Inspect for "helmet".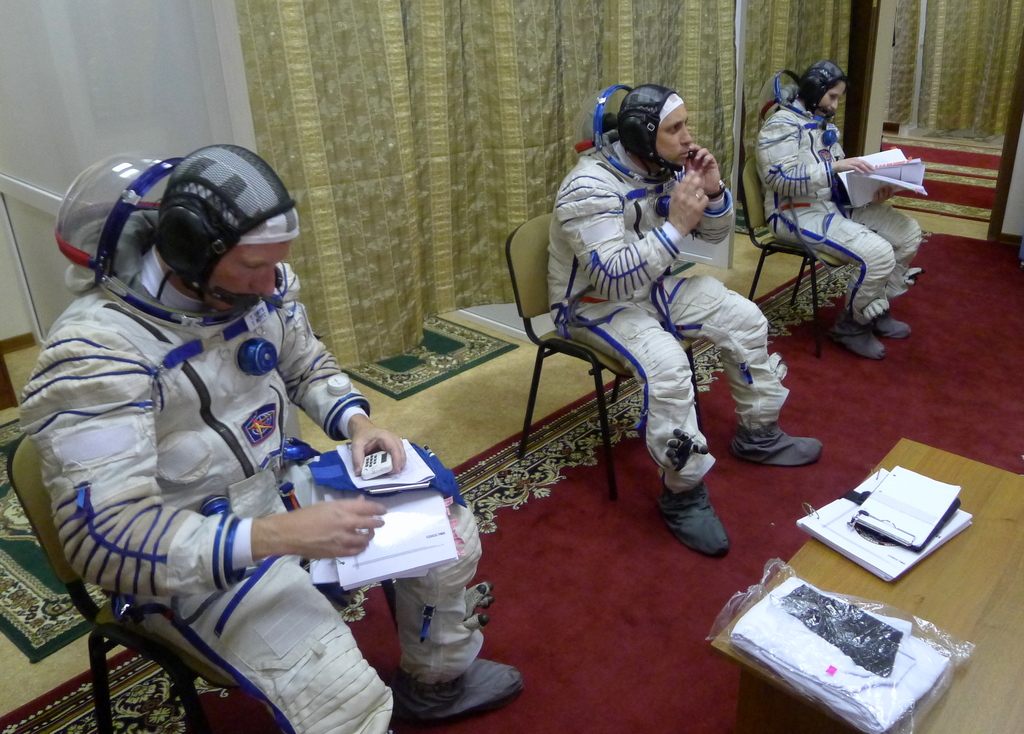
Inspection: x1=604, y1=83, x2=698, y2=173.
